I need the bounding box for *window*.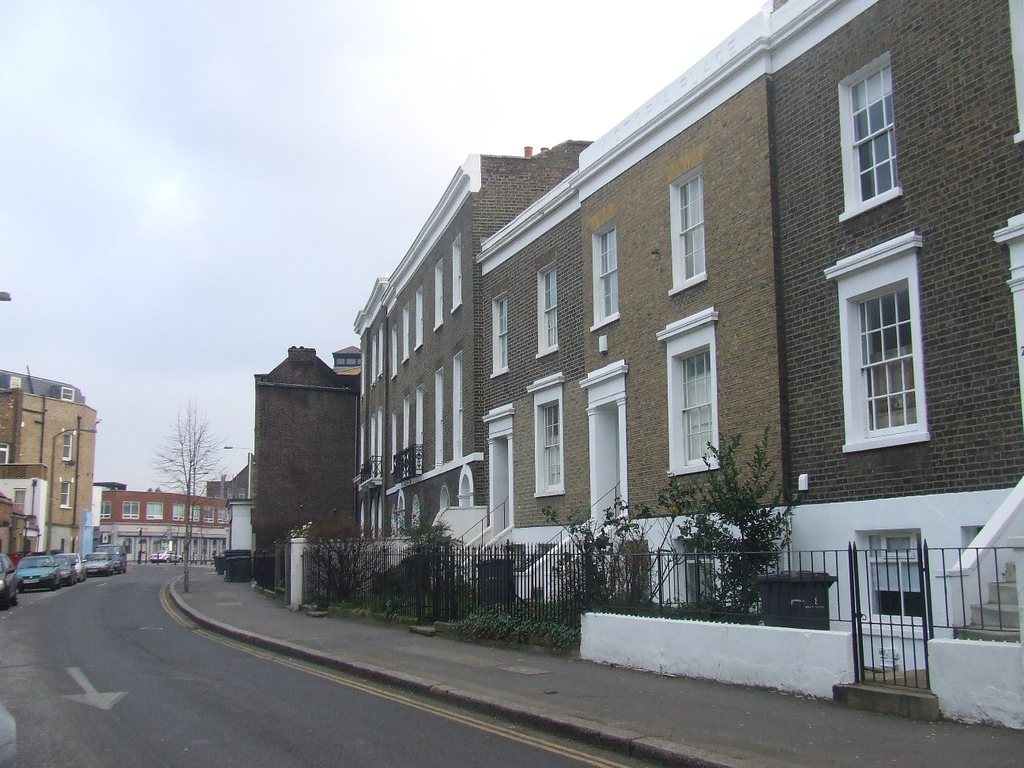
Here it is: <box>678,348,714,472</box>.
